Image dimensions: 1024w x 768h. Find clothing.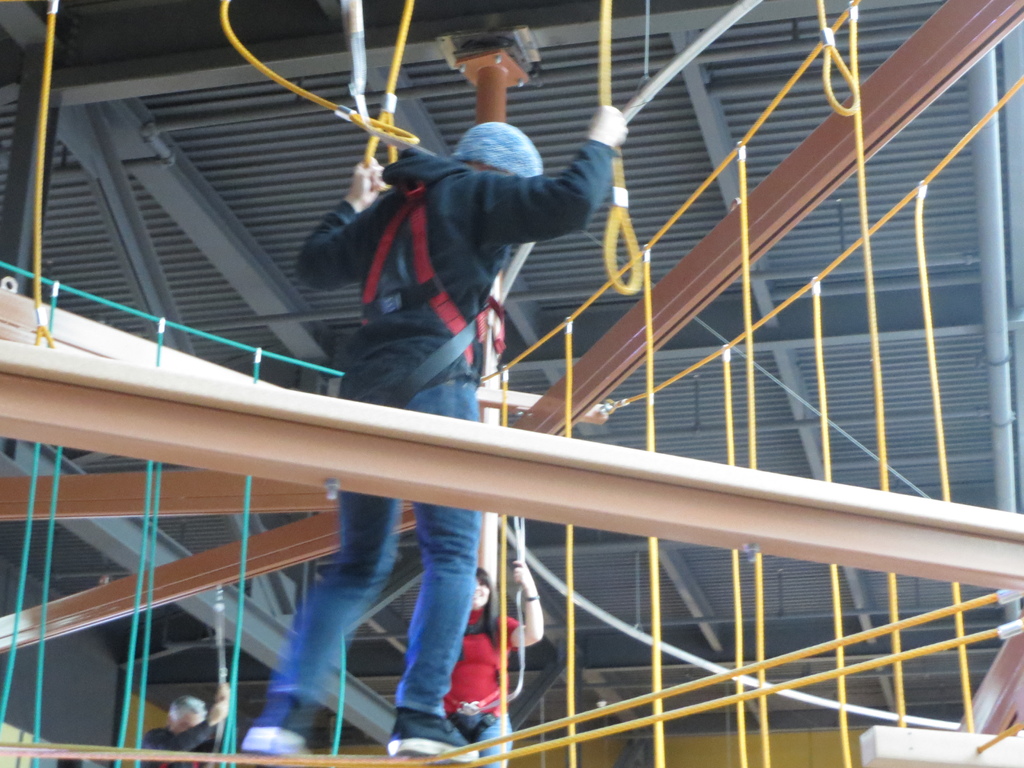
437:602:522:767.
